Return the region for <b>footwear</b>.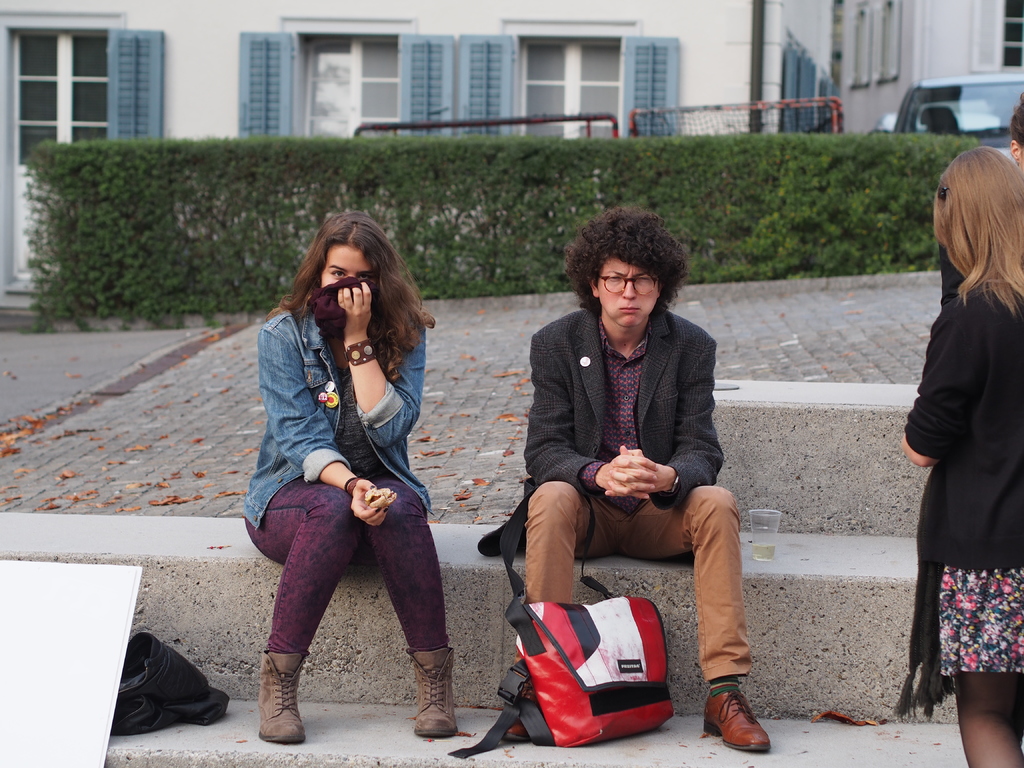
bbox(495, 703, 530, 744).
